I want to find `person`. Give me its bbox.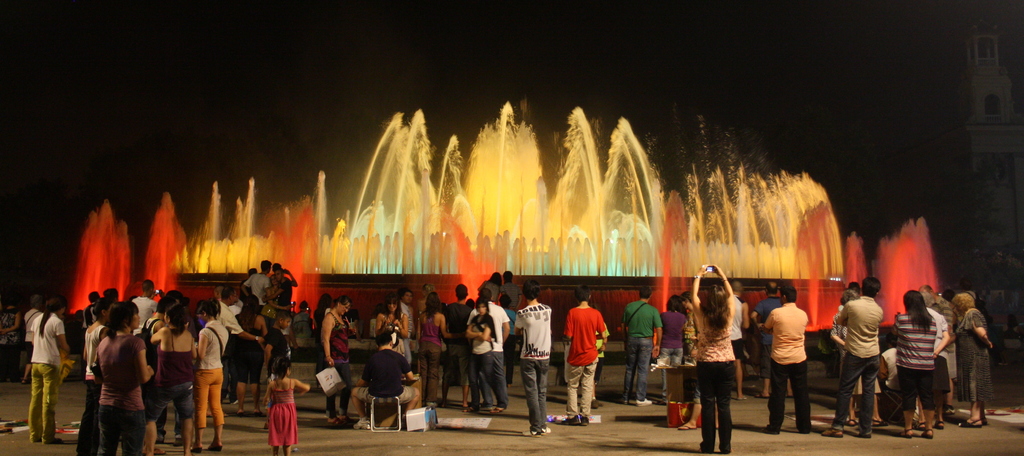
[415, 292, 453, 402].
